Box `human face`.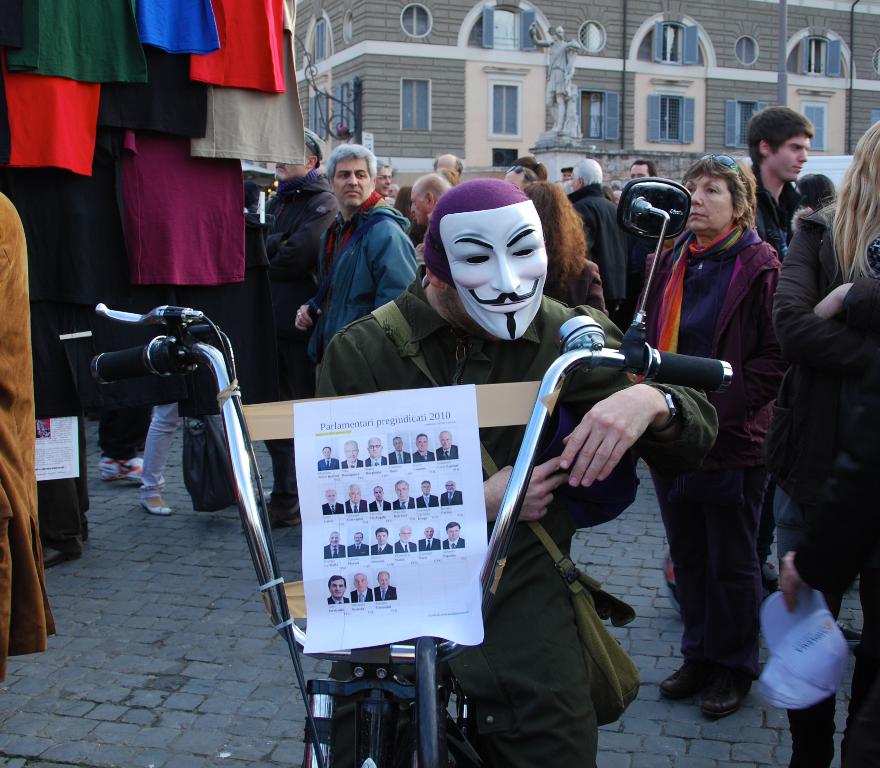
l=680, t=172, r=737, b=238.
